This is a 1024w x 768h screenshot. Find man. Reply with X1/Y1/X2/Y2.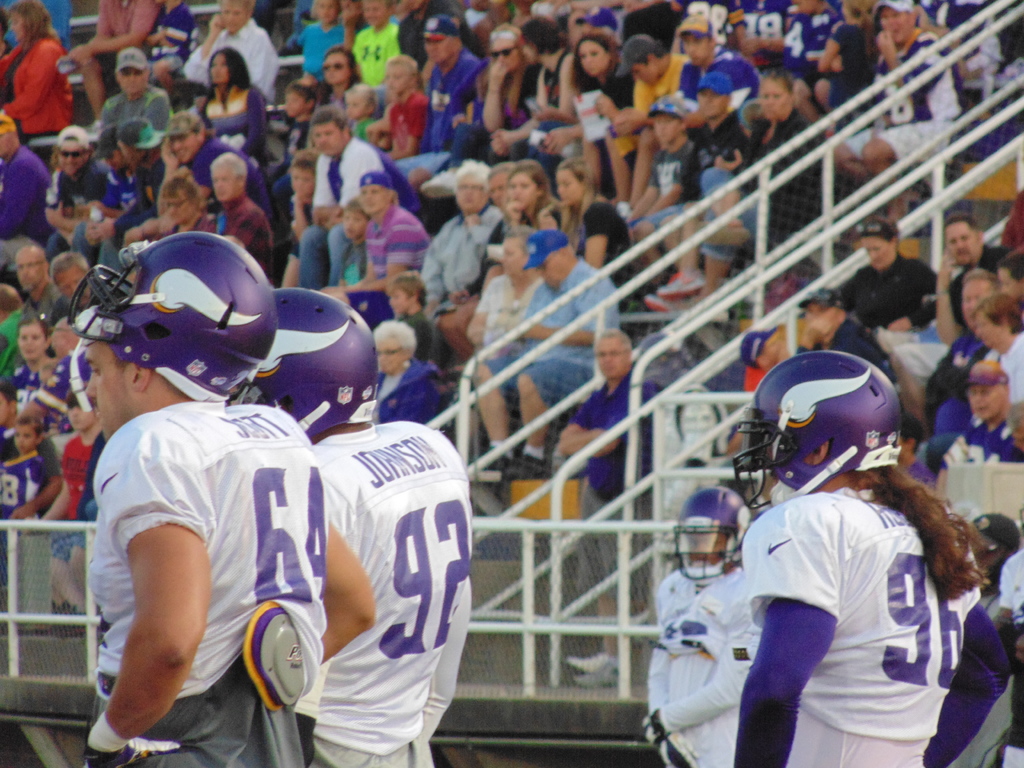
60/327/364/767.
